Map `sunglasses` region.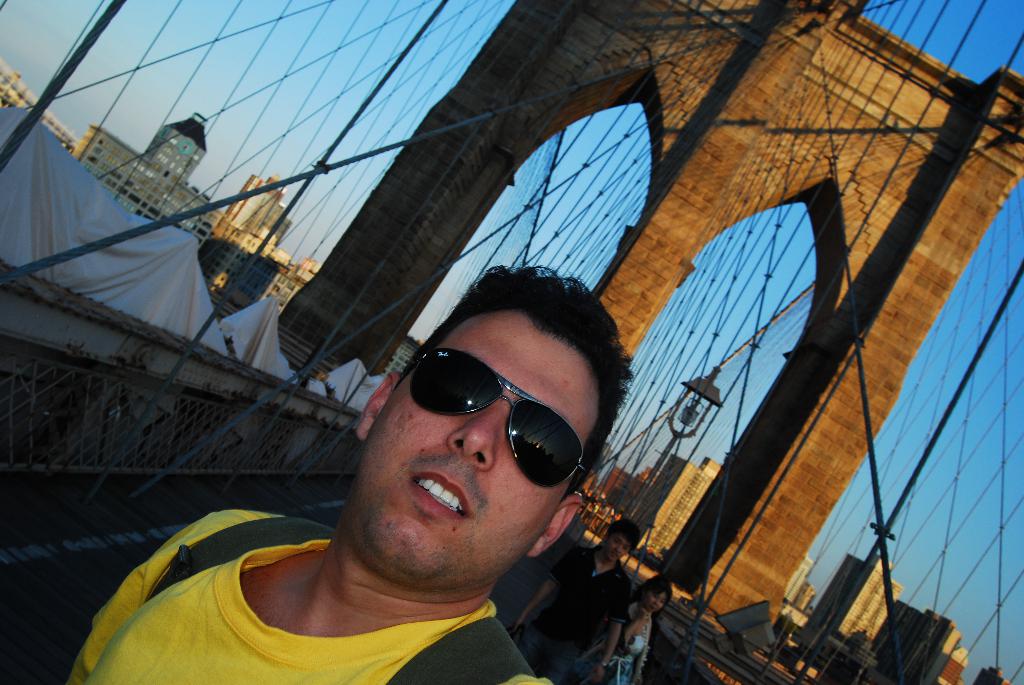
Mapped to box=[407, 350, 580, 492].
